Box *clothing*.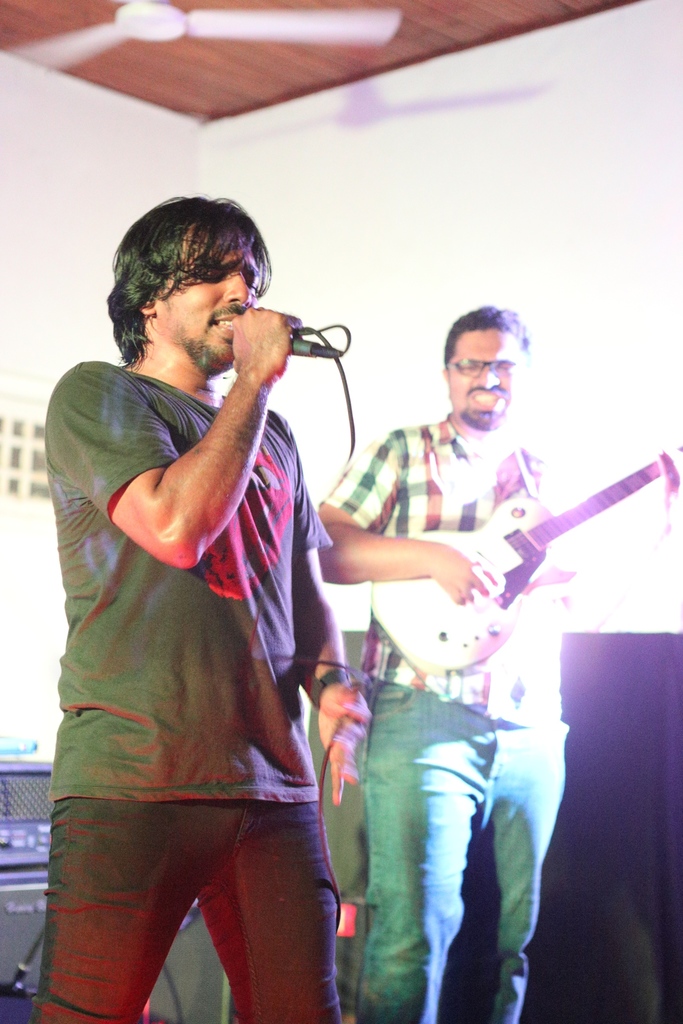
[x1=17, y1=346, x2=363, y2=1023].
